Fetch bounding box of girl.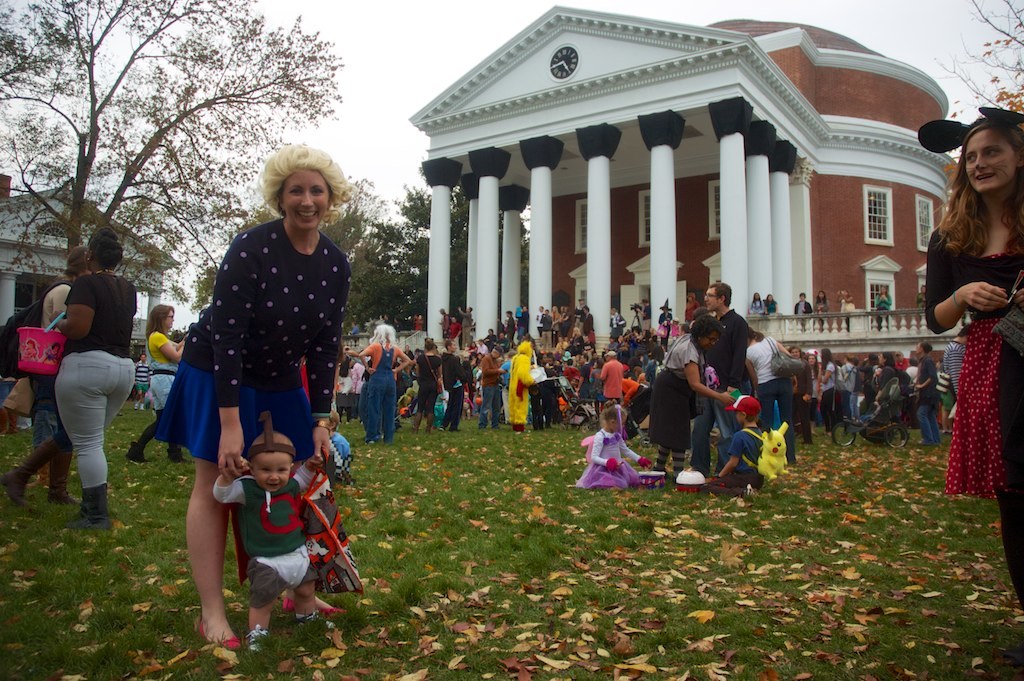
Bbox: region(0, 263, 95, 501).
